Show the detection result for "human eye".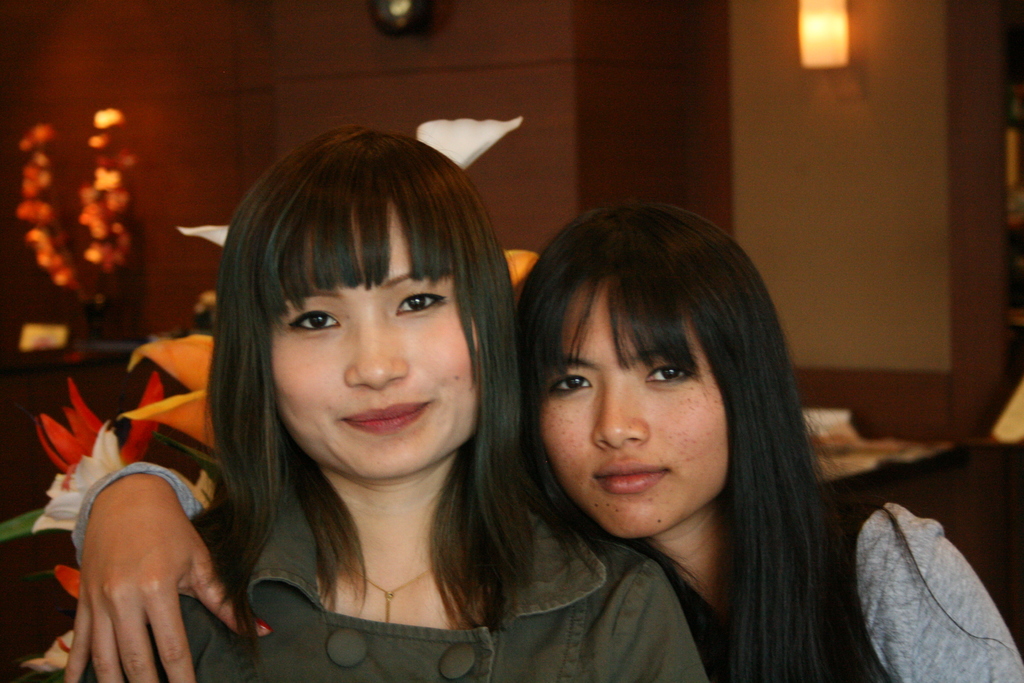
[x1=545, y1=368, x2=591, y2=397].
